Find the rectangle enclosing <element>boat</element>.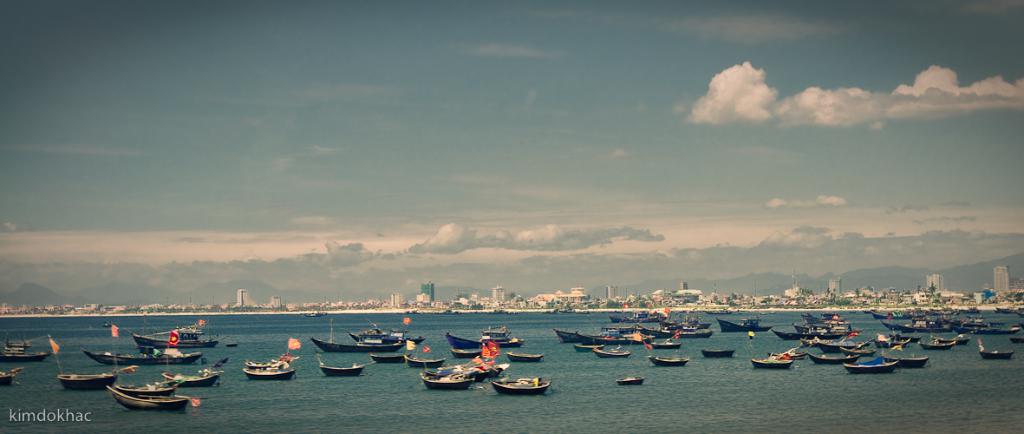
{"x1": 309, "y1": 336, "x2": 403, "y2": 353}.
